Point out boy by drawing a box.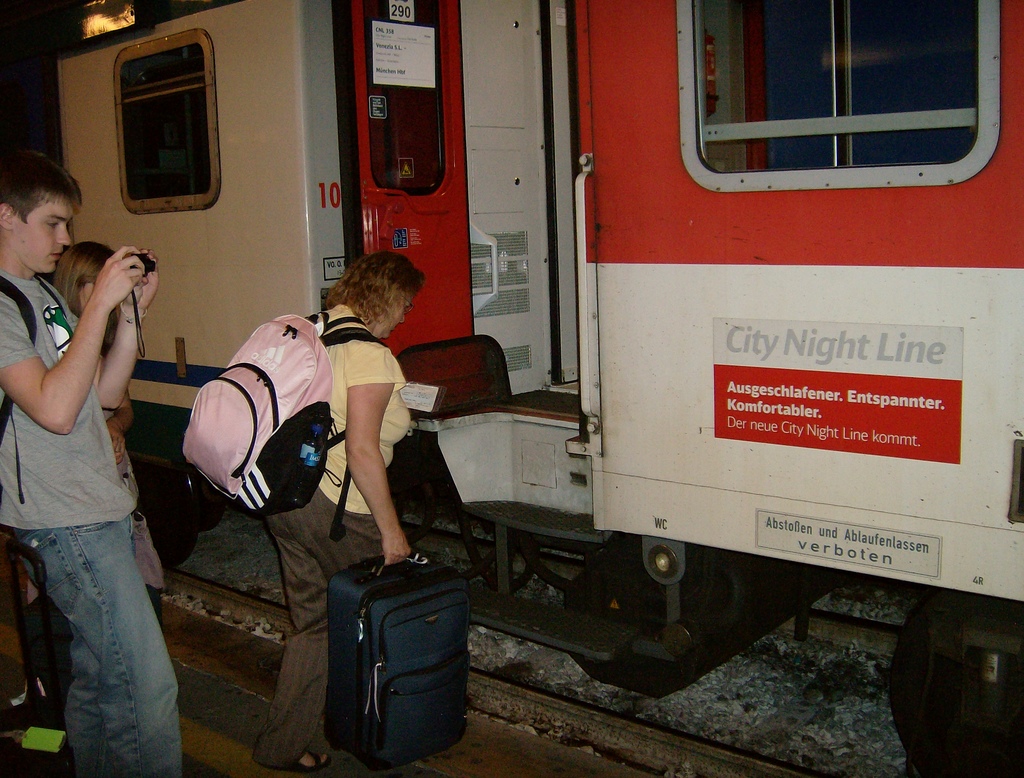
[left=0, top=139, right=191, bottom=777].
